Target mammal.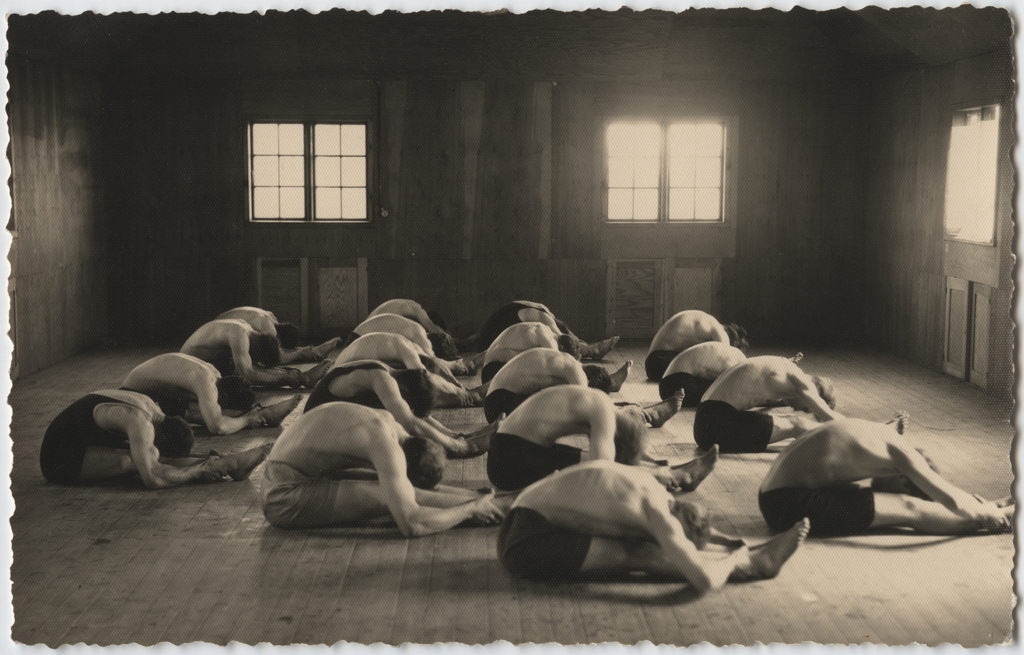
Target region: bbox(44, 387, 271, 488).
